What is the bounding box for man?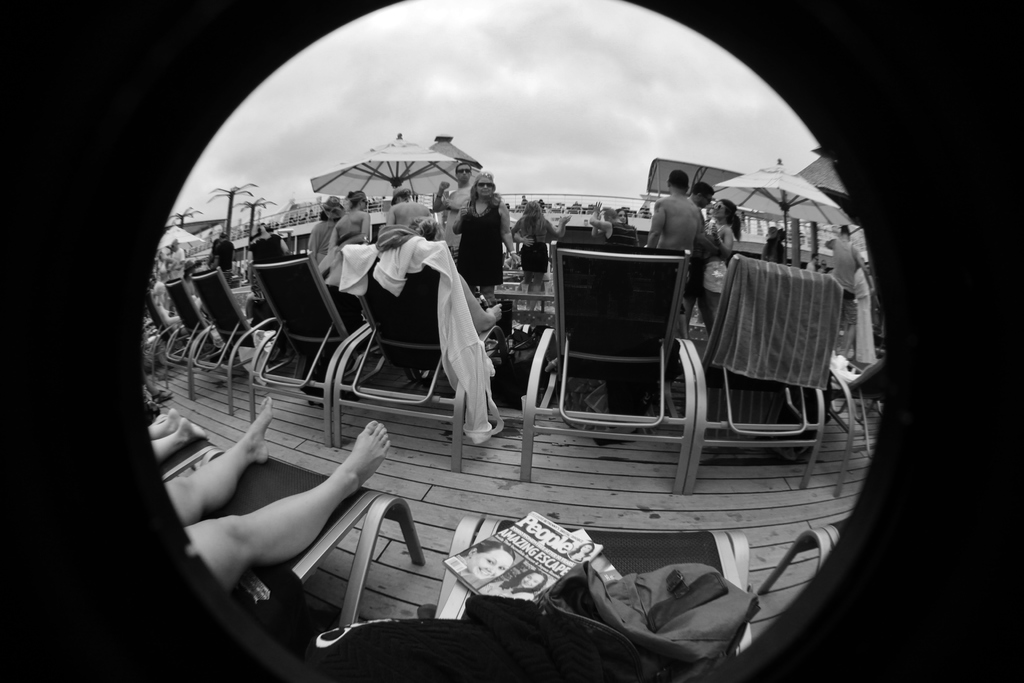
BBox(431, 161, 475, 266).
